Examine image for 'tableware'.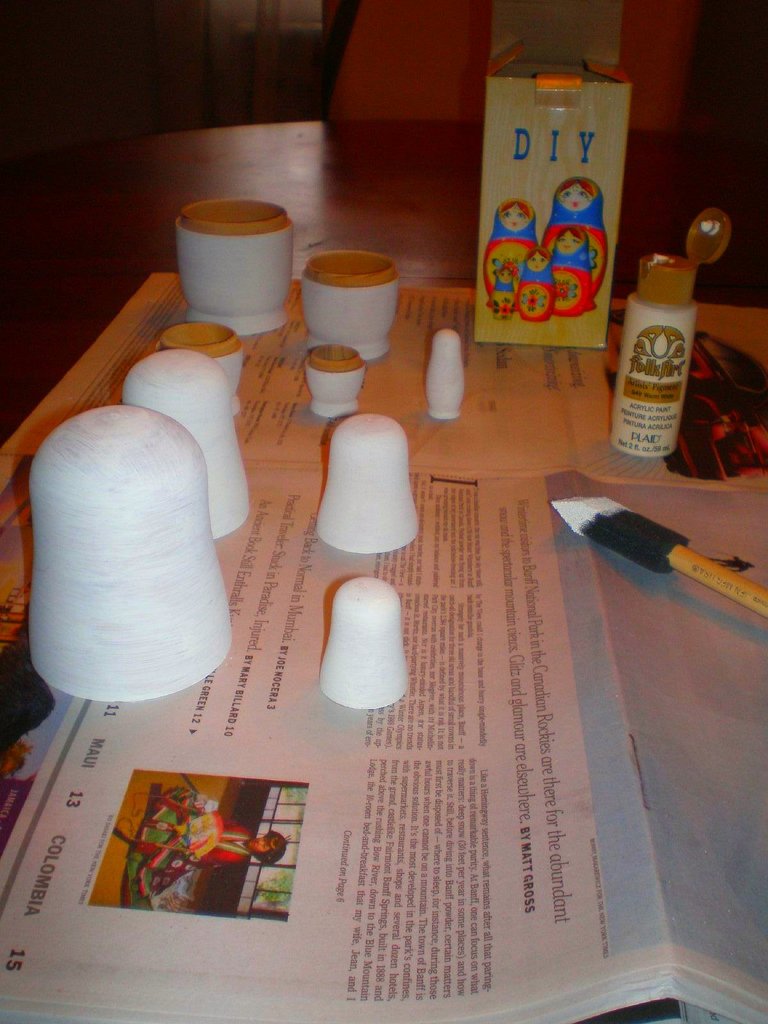
Examination result: [310, 342, 369, 416].
